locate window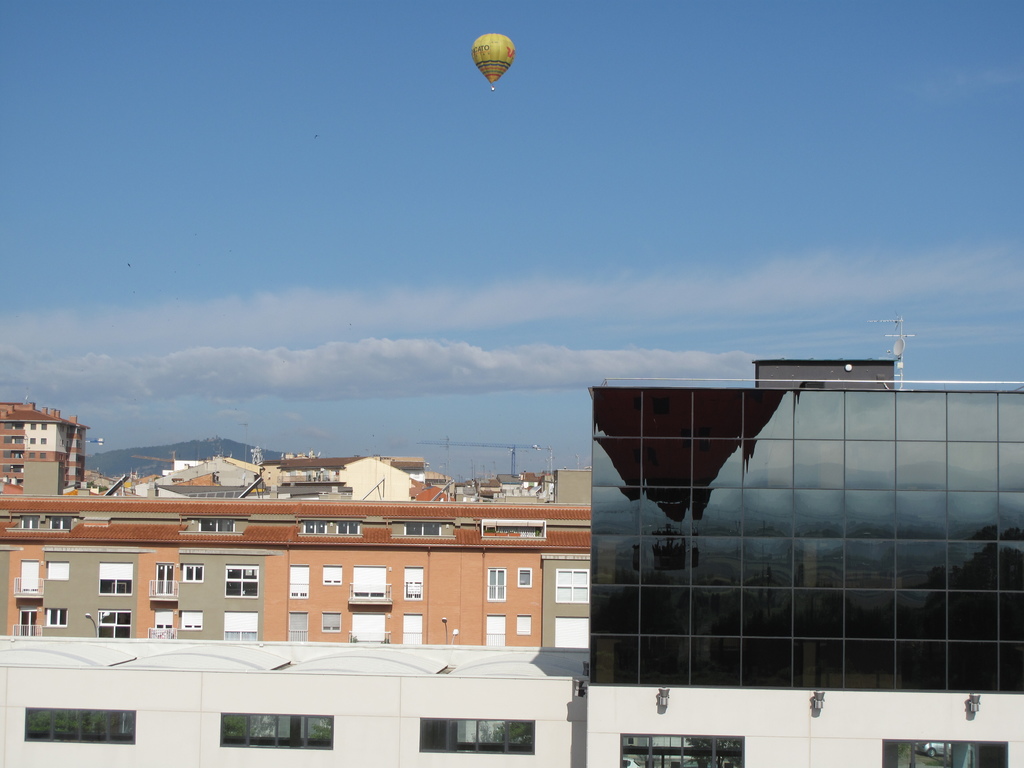
box=[151, 561, 173, 600]
